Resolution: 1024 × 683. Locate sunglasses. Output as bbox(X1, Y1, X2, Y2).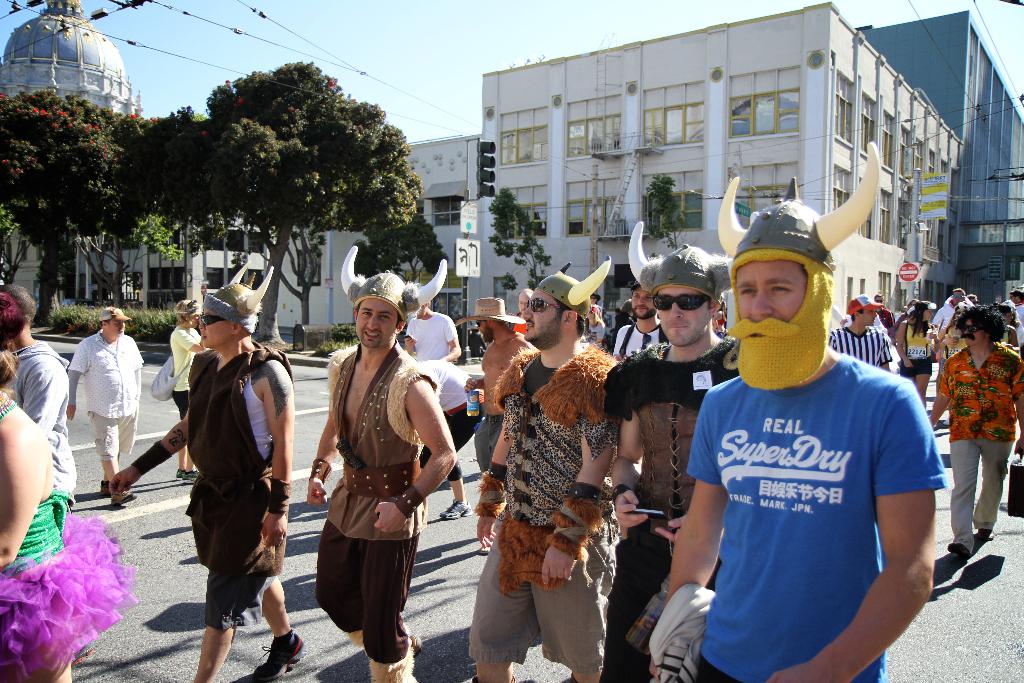
bbox(199, 313, 223, 325).
